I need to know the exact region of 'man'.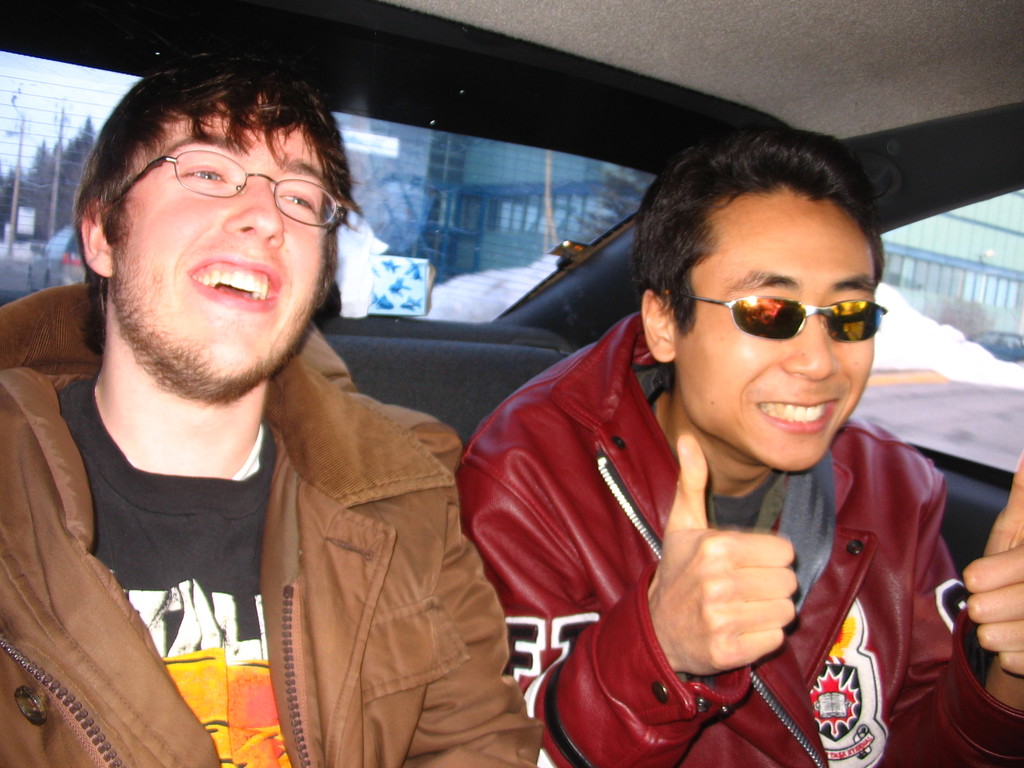
Region: <bbox>452, 130, 1023, 767</bbox>.
